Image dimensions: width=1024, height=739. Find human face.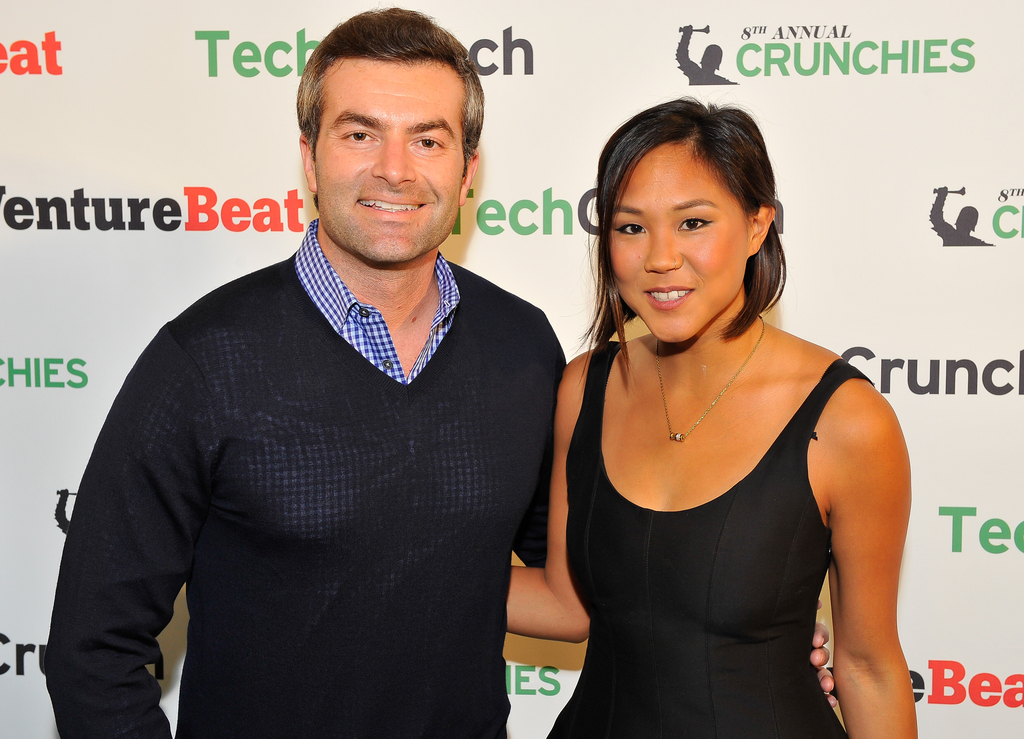
rect(307, 54, 468, 263).
